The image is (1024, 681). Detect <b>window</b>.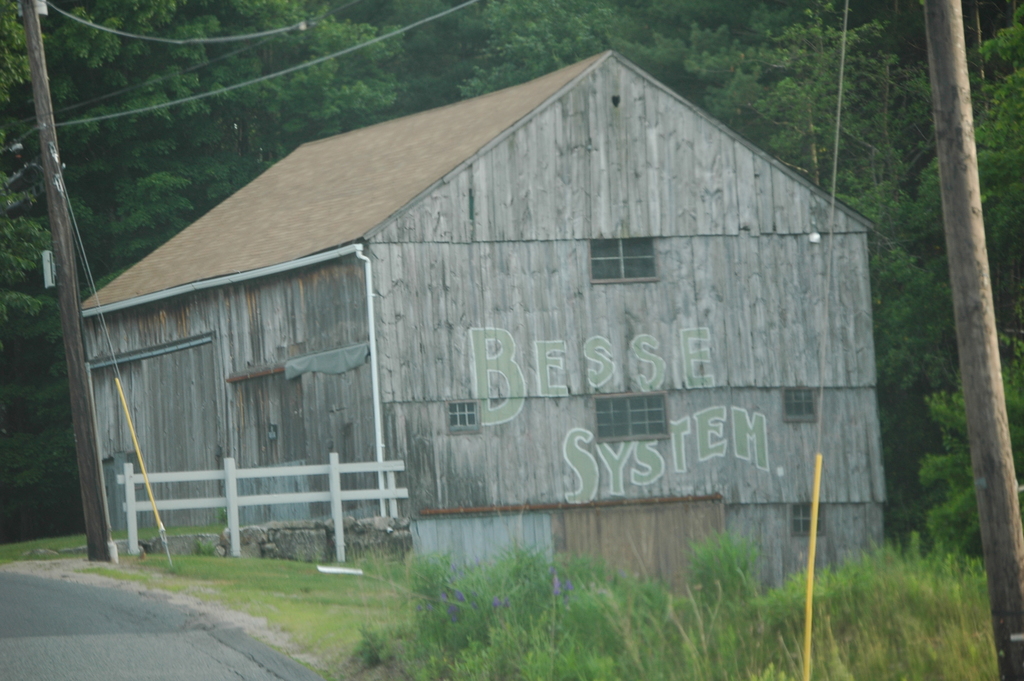
Detection: Rect(595, 388, 672, 444).
